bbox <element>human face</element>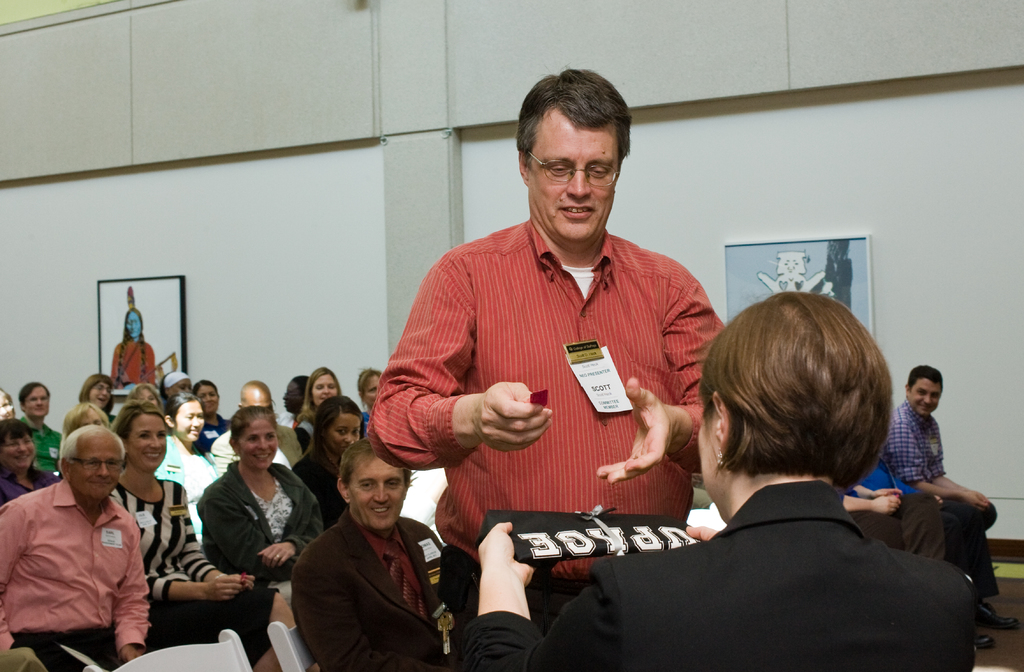
(698,396,724,522)
